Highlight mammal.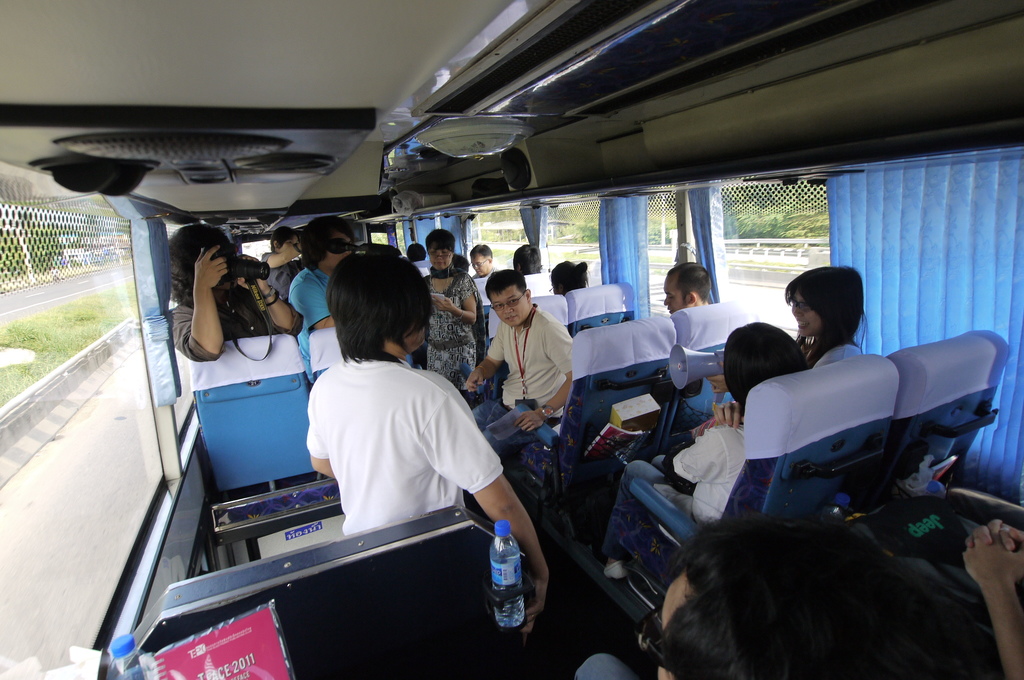
Highlighted region: <box>465,243,497,279</box>.
